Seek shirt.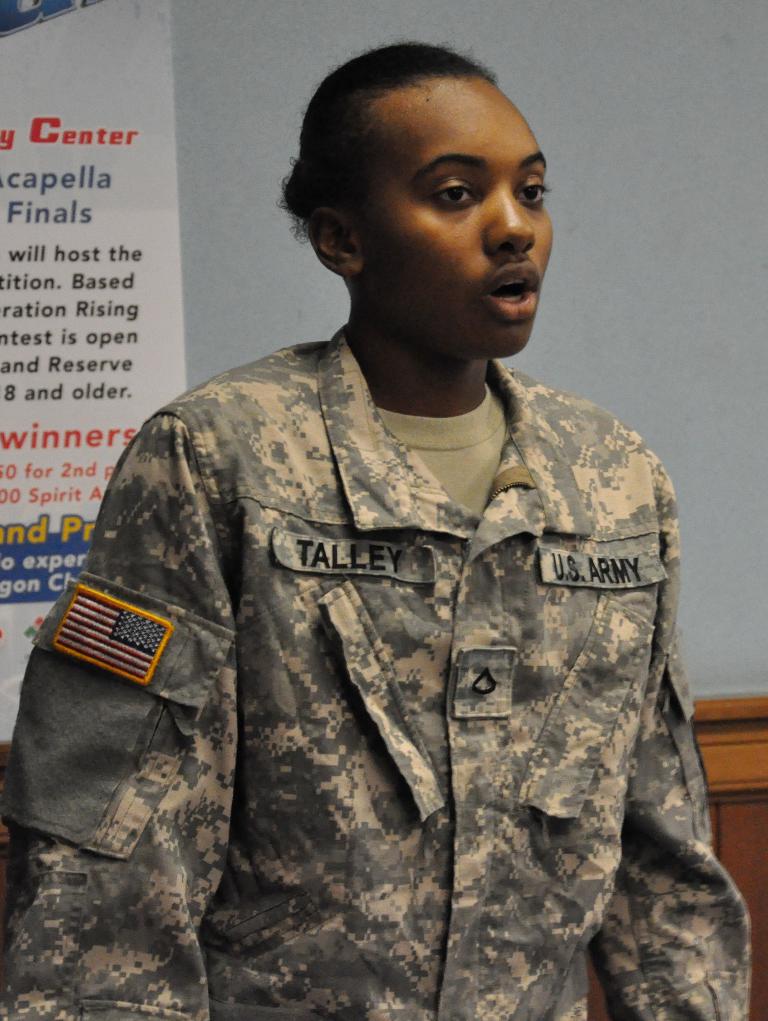
(0, 325, 748, 1020).
